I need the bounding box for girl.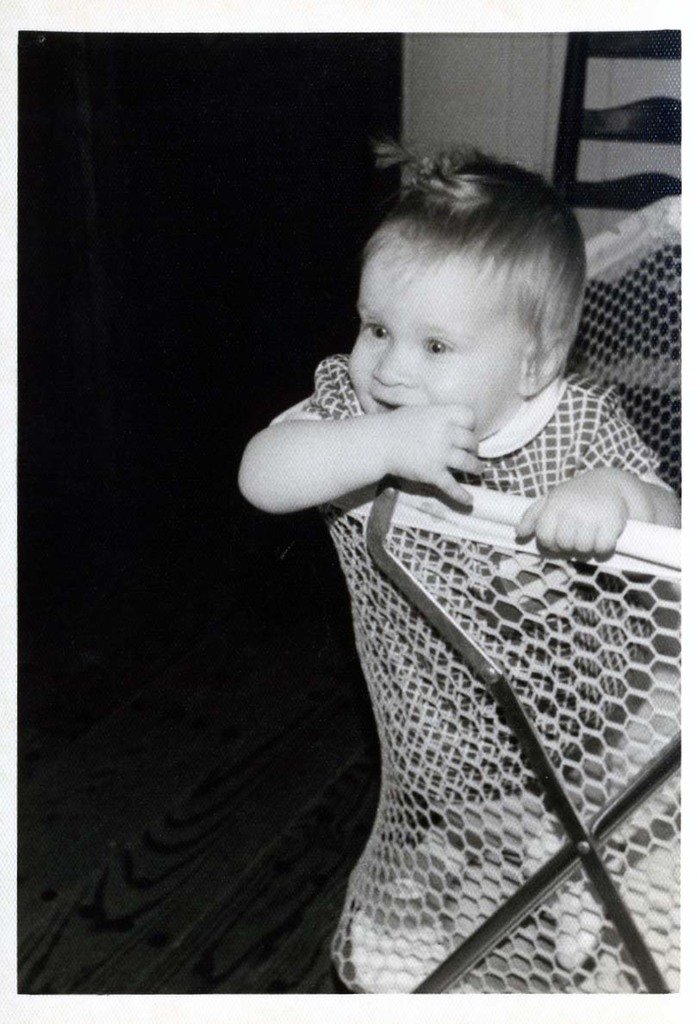
Here it is: bbox=[244, 138, 697, 973].
